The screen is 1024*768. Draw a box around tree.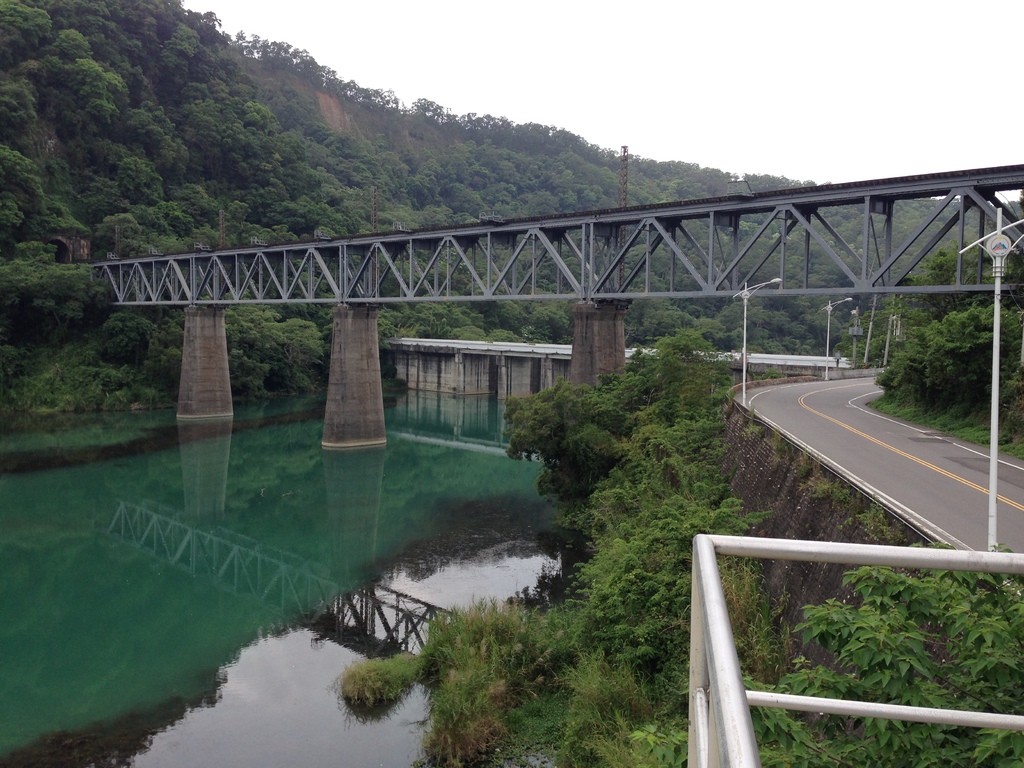
Rect(2, 1, 52, 51).
